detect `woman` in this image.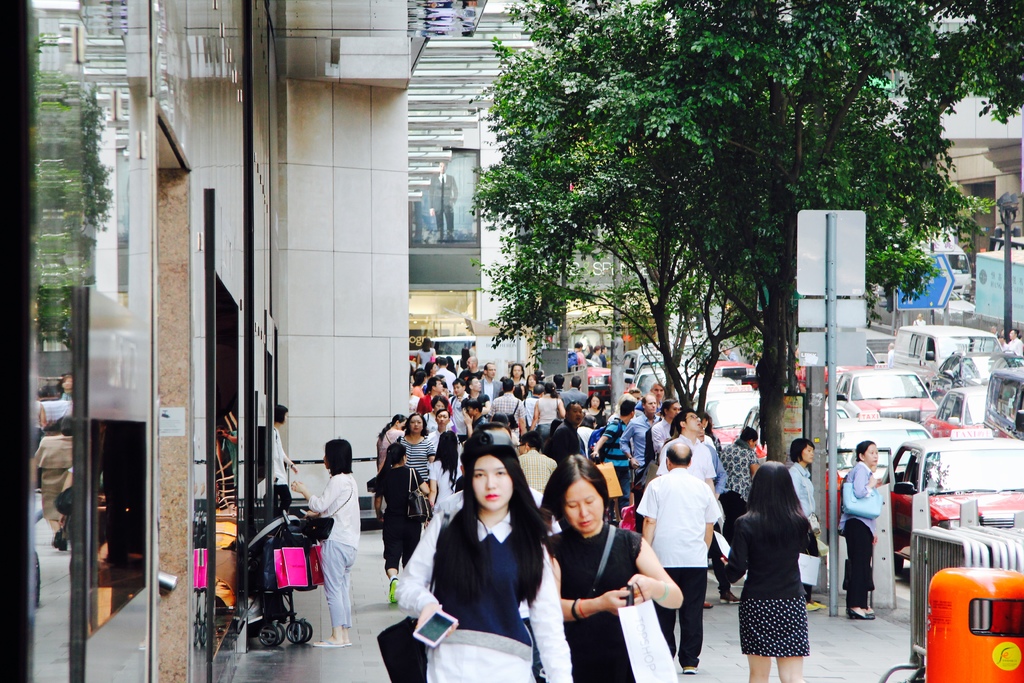
Detection: pyautogui.locateOnScreen(271, 404, 298, 516).
